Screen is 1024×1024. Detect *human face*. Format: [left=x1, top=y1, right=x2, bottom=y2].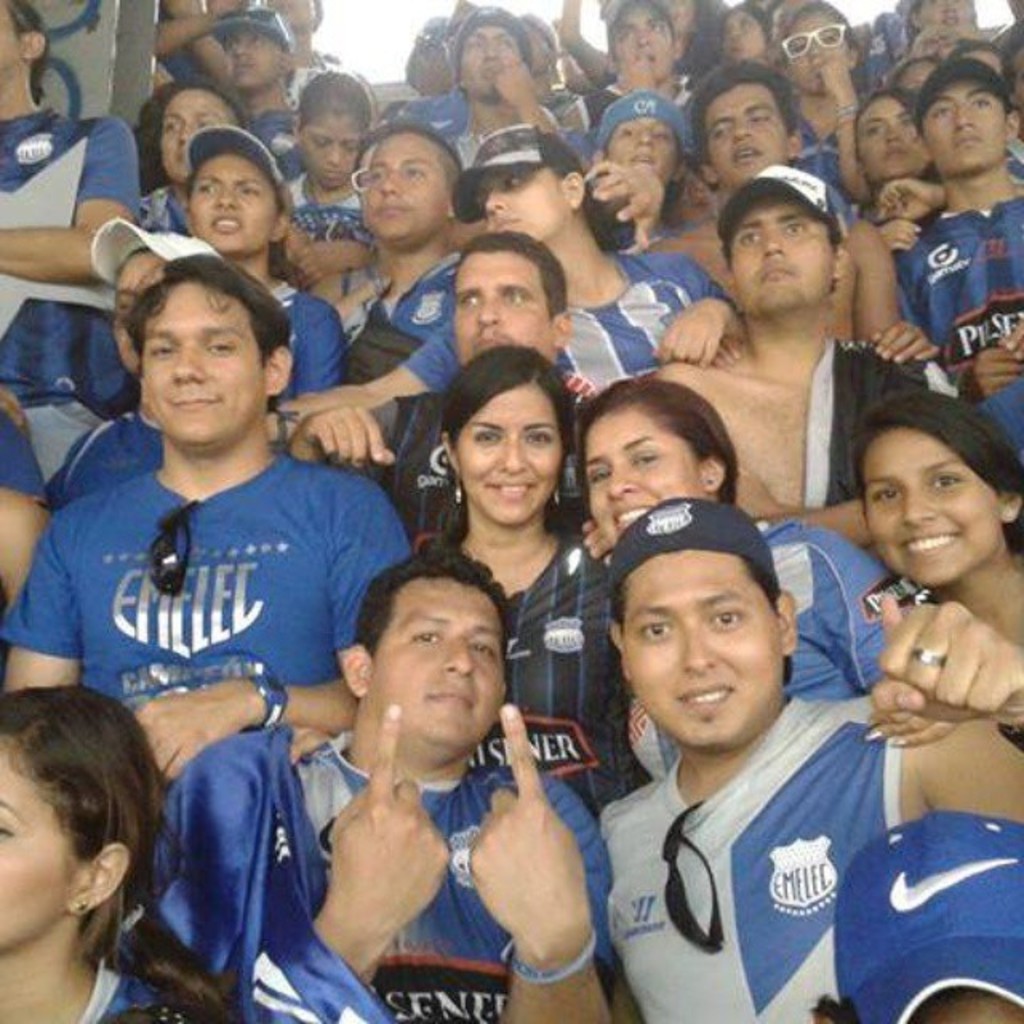
[left=710, top=82, right=790, bottom=186].
